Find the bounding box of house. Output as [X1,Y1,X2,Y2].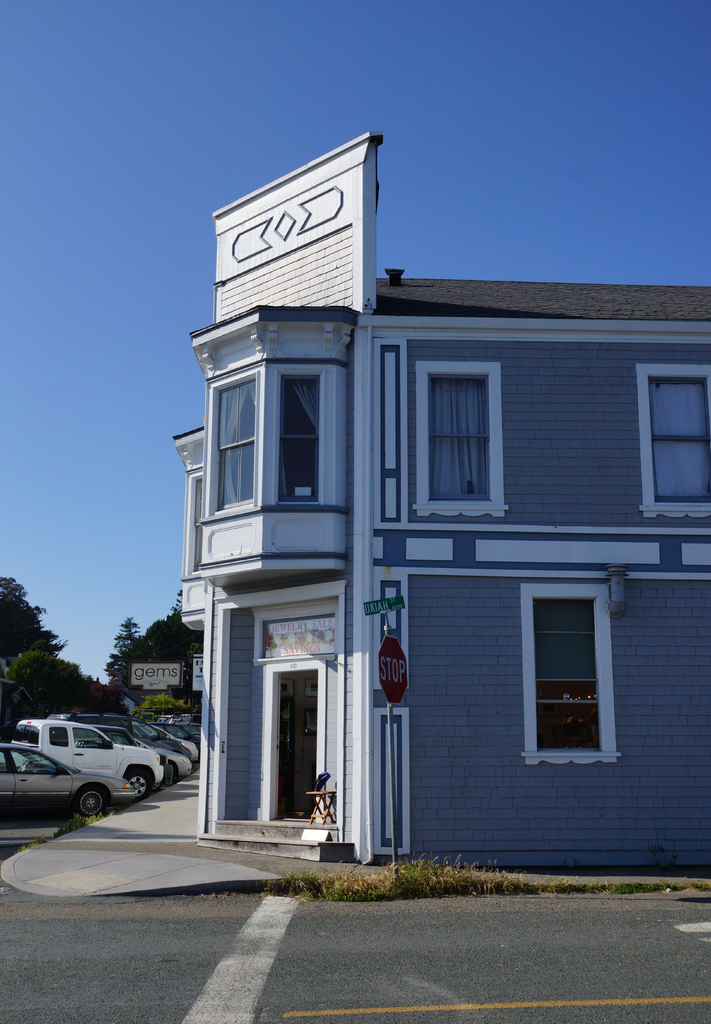
[177,132,710,865].
